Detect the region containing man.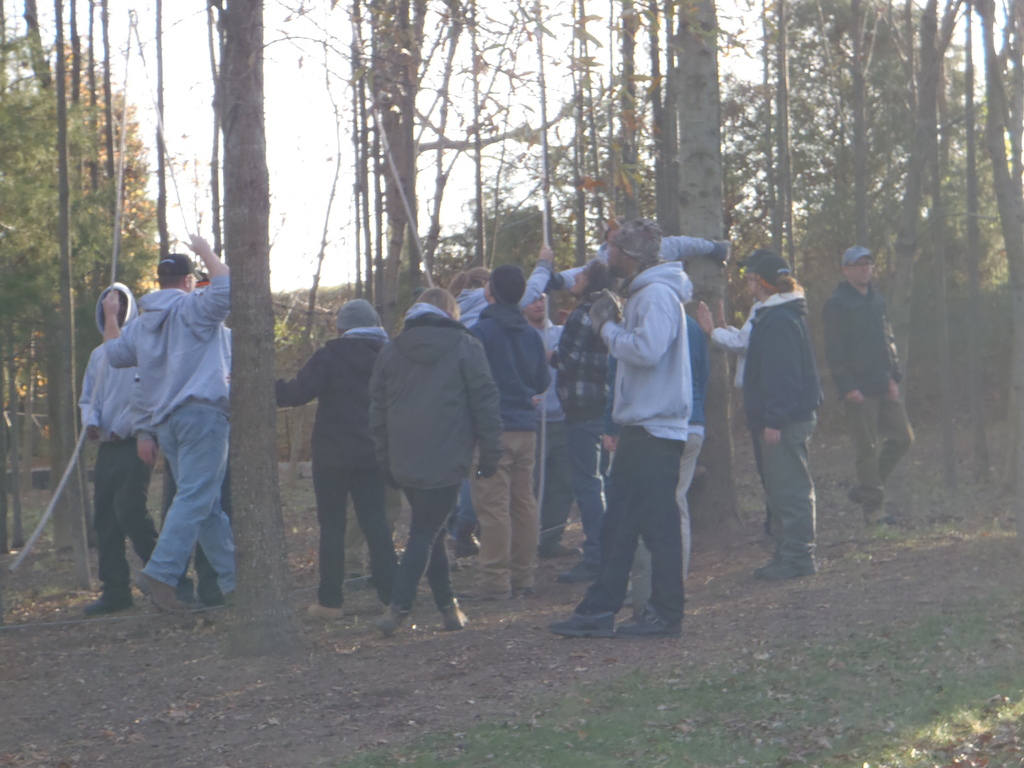
[78, 281, 168, 614].
